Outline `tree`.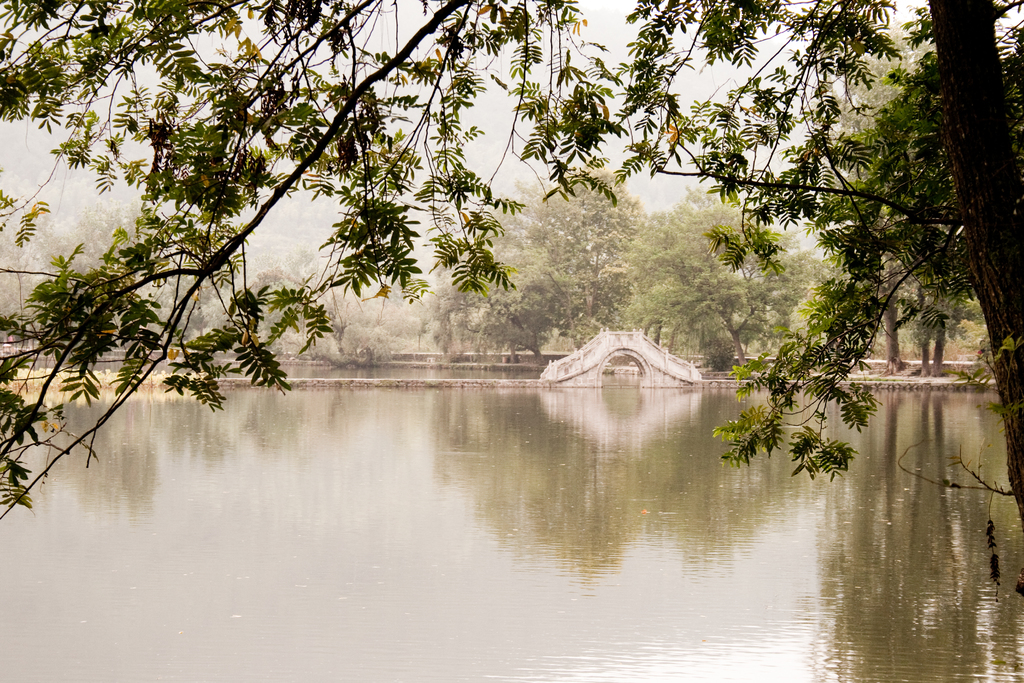
Outline: [0,0,1009,477].
